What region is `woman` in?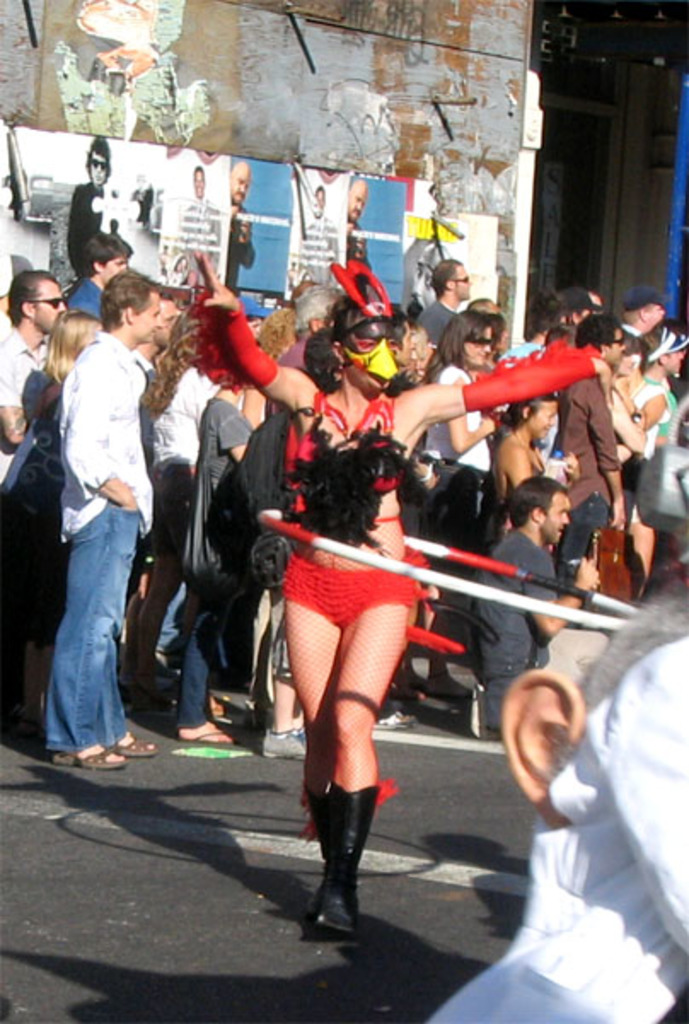
<region>0, 302, 104, 727</region>.
